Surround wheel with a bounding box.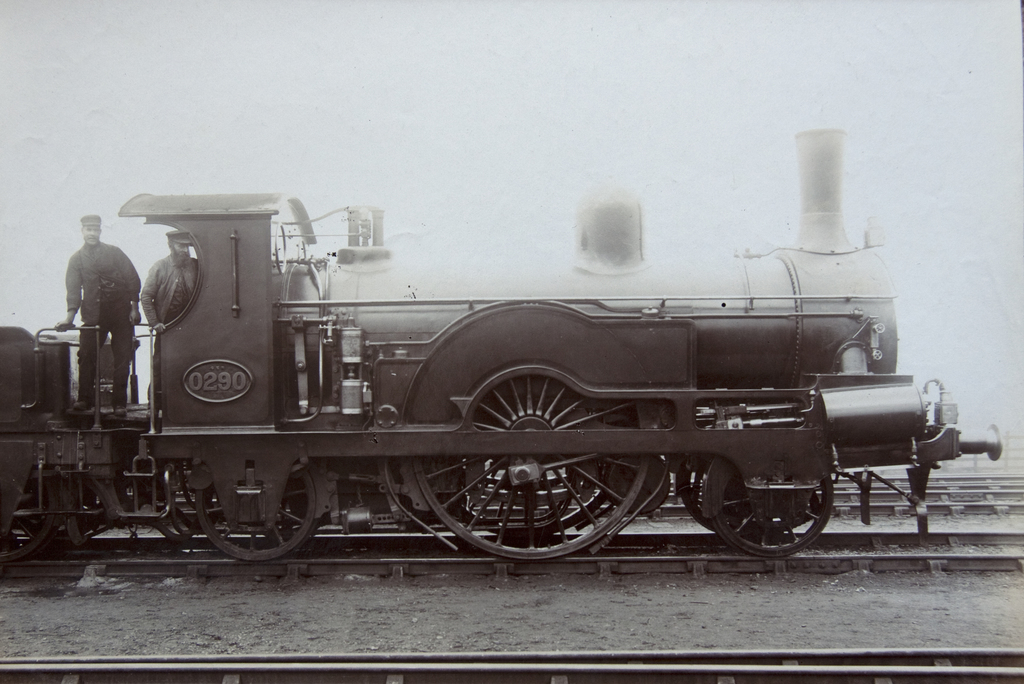
0,475,57,560.
